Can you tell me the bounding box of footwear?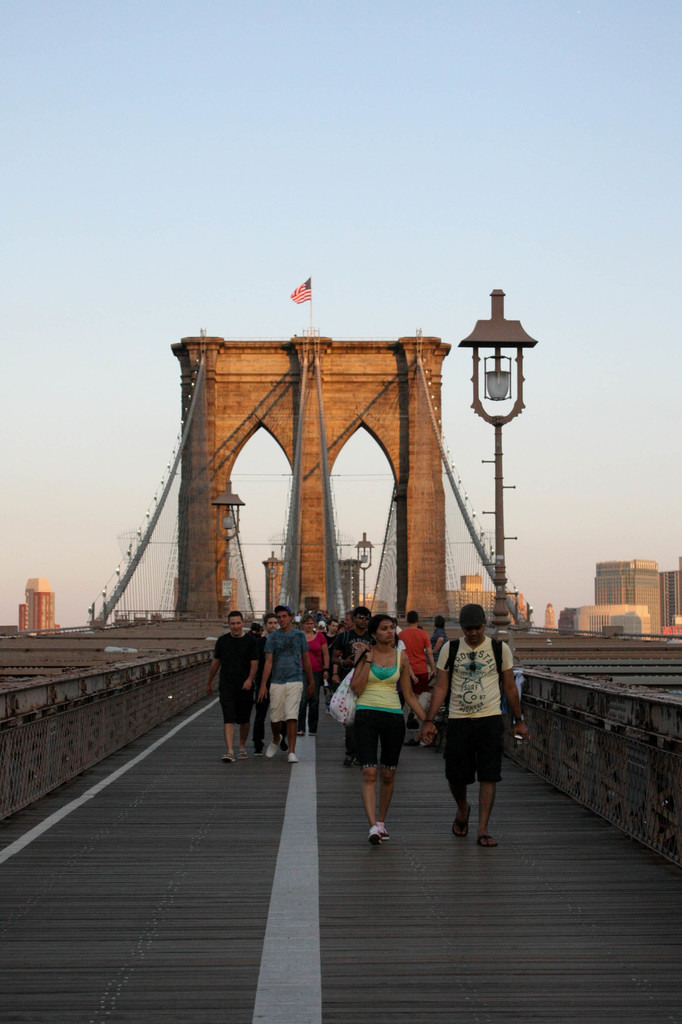
rect(311, 728, 316, 739).
